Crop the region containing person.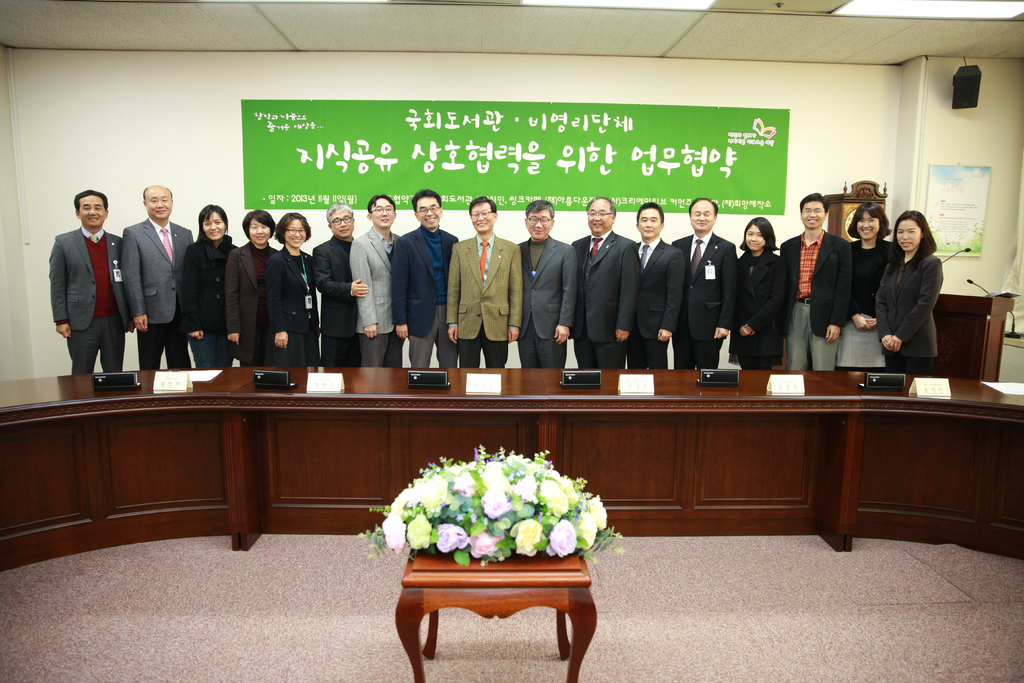
Crop region: region(349, 189, 406, 373).
